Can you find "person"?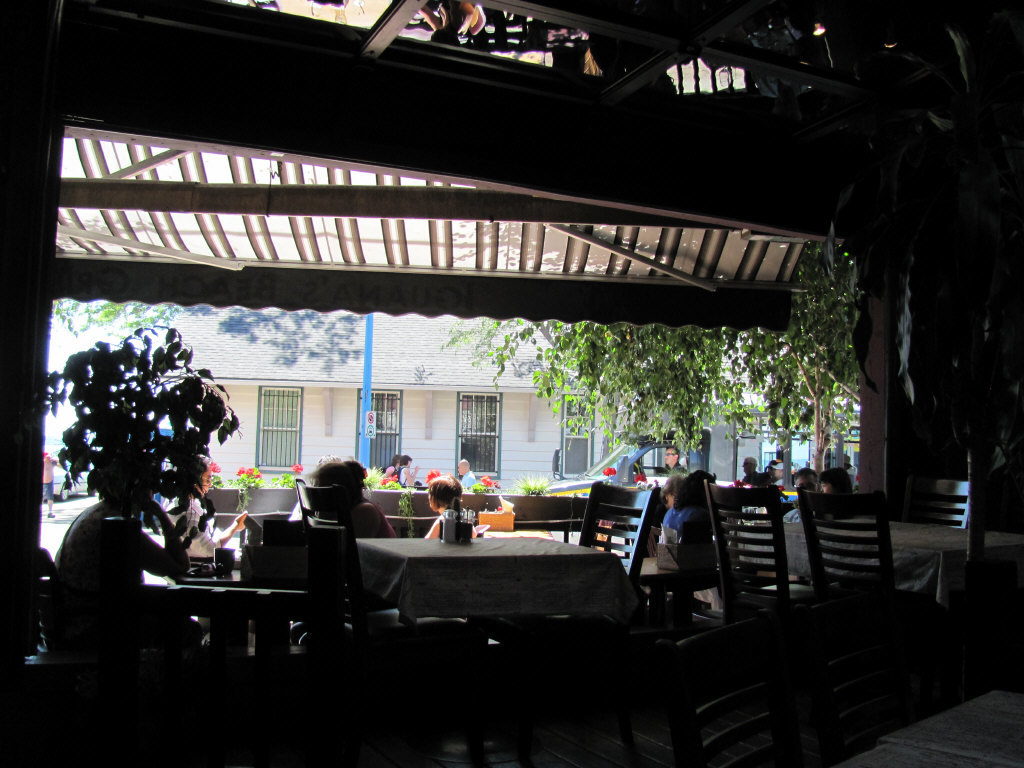
Yes, bounding box: 737,456,766,487.
